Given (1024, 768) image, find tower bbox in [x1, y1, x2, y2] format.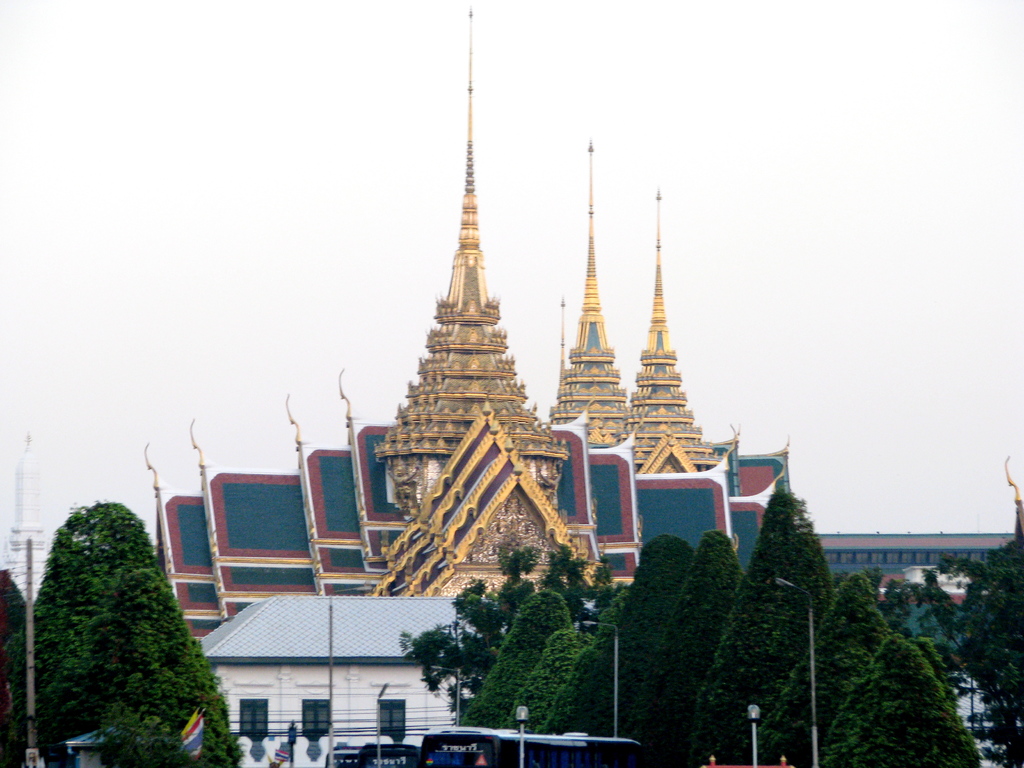
[543, 138, 634, 460].
